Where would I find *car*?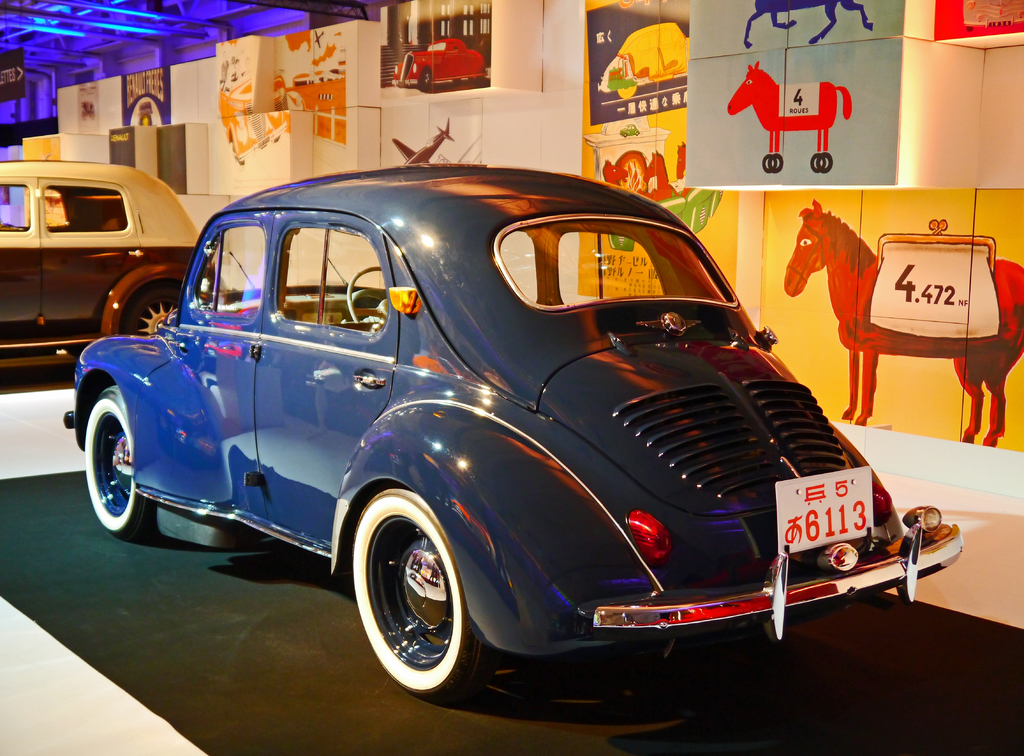
At (x1=0, y1=159, x2=228, y2=370).
